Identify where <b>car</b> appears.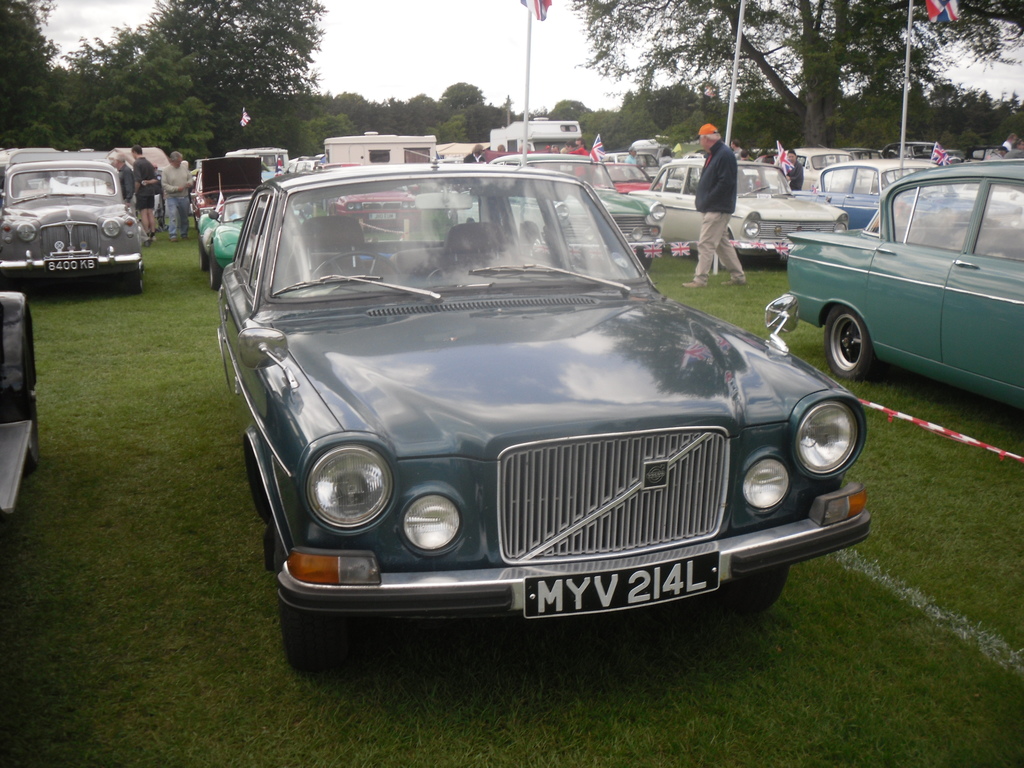
Appears at (x1=797, y1=151, x2=867, y2=193).
